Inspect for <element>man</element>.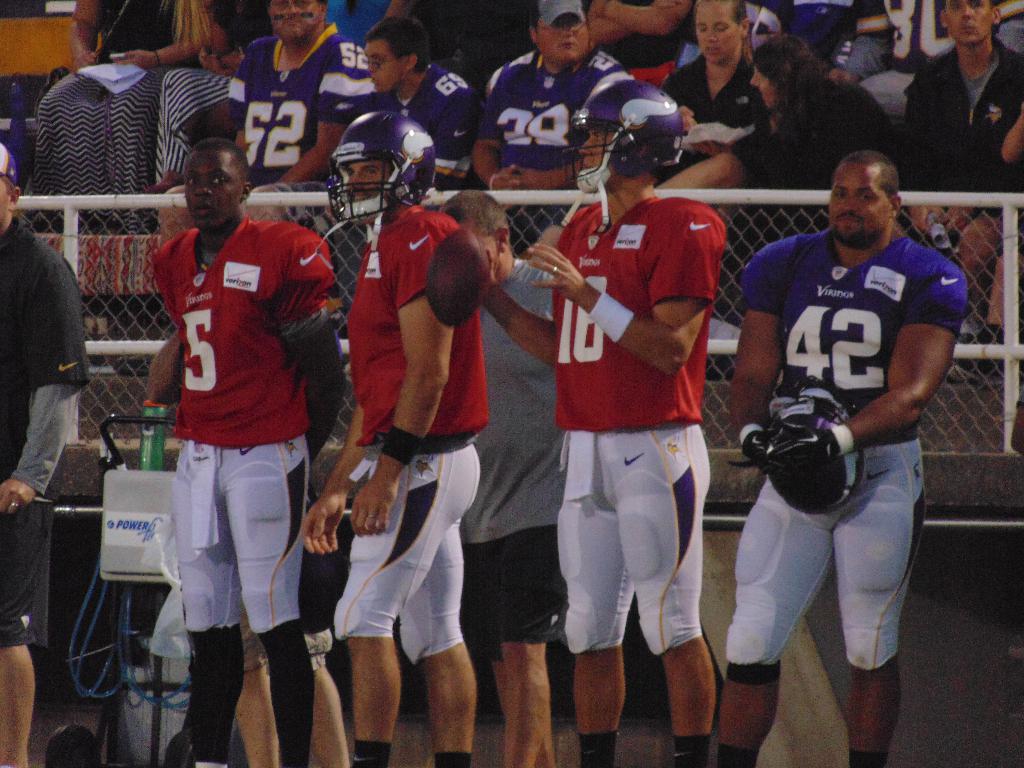
Inspection: 481/77/726/767.
